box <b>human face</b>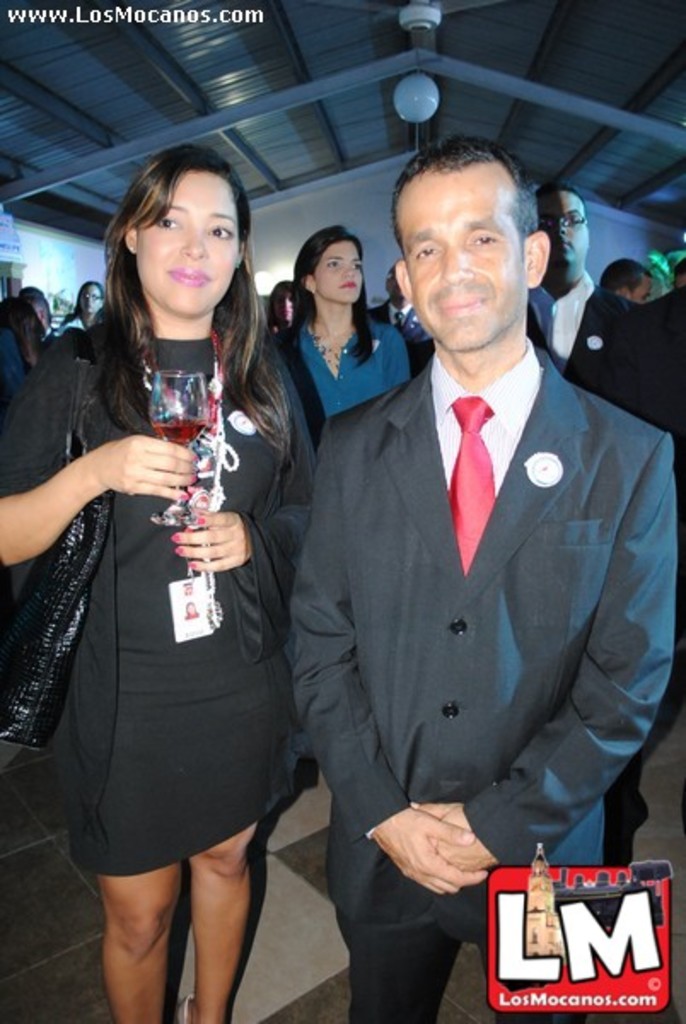
(526,186,589,266)
